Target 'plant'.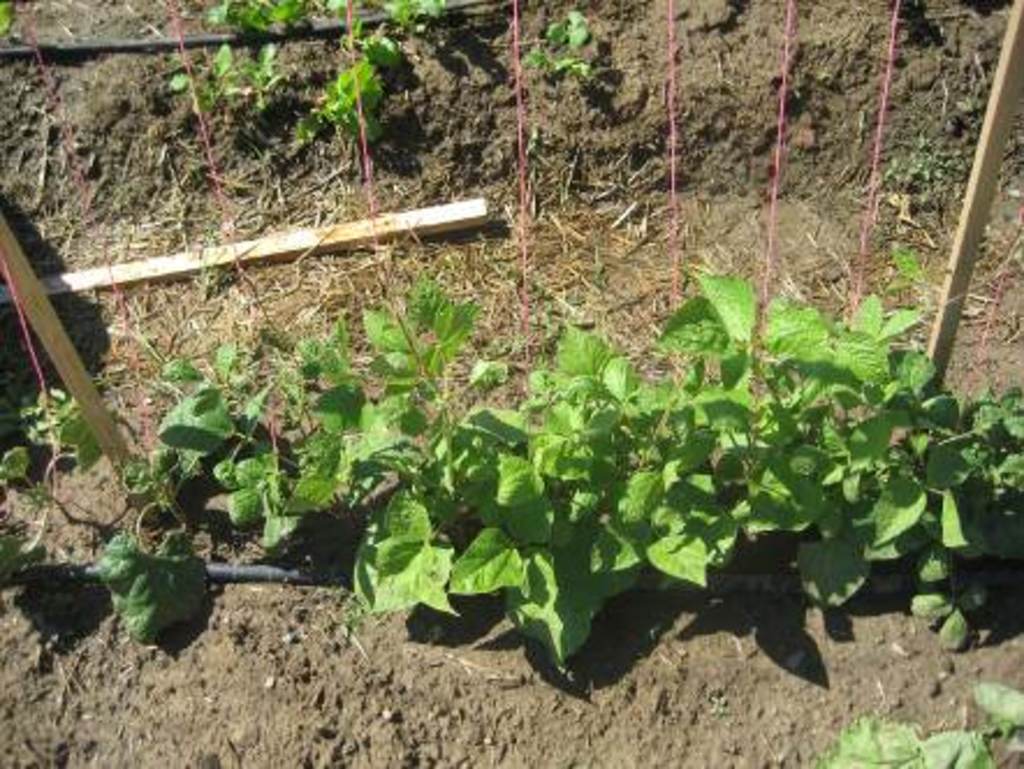
Target region: BBox(199, 0, 303, 28).
